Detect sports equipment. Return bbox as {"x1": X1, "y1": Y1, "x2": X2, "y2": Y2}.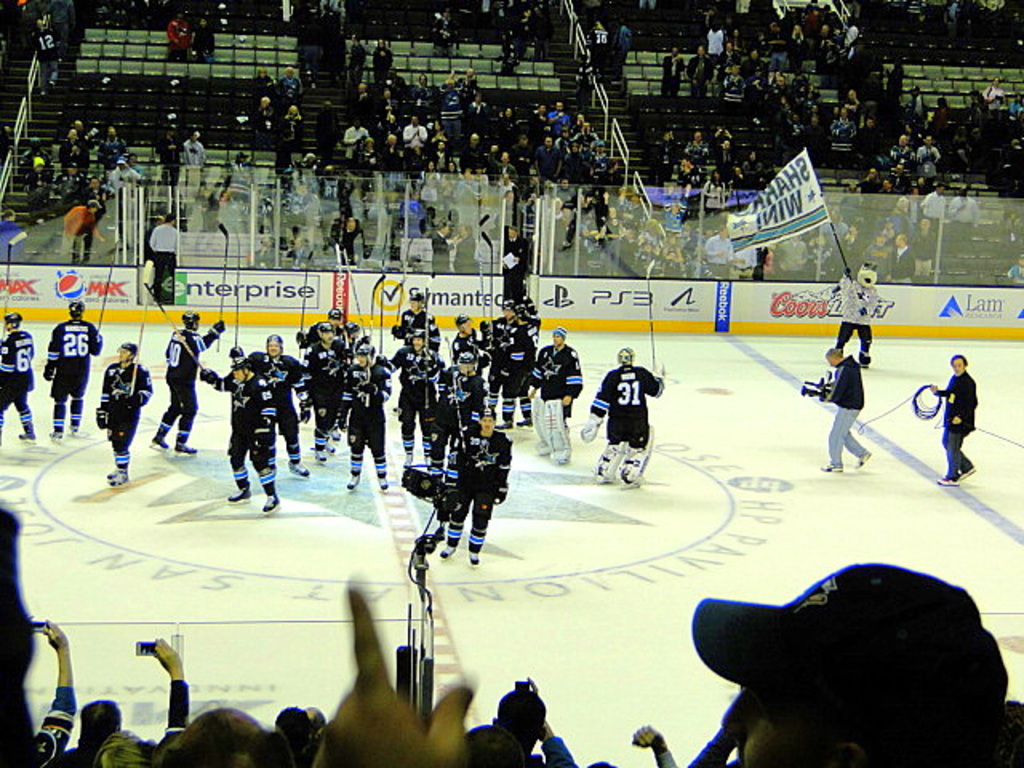
{"x1": 410, "y1": 290, "x2": 424, "y2": 298}.
